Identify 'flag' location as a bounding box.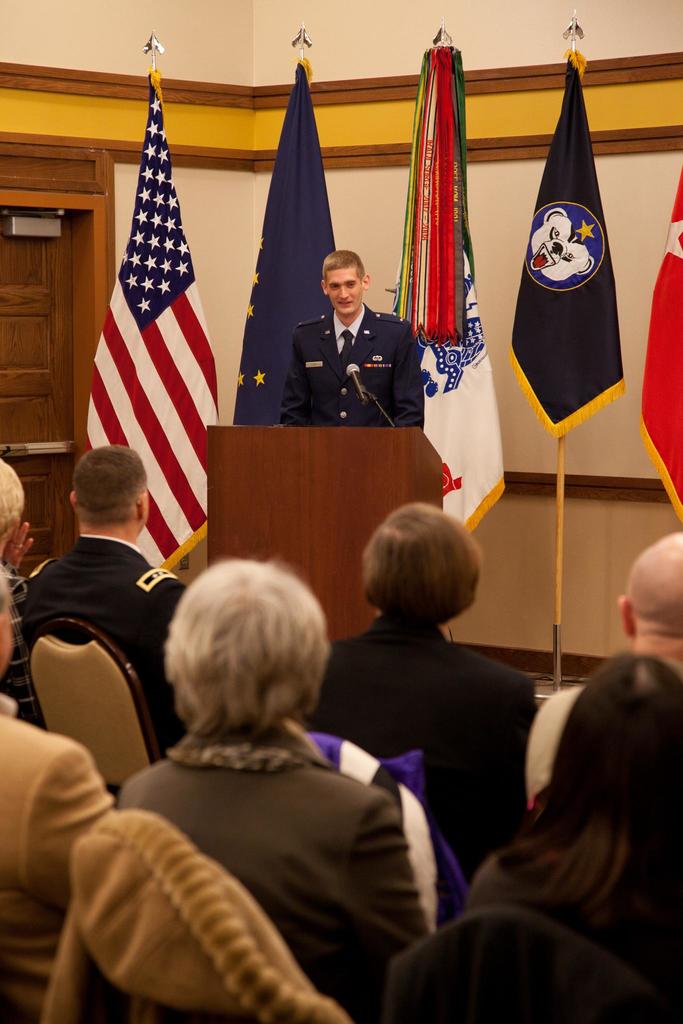
left=638, top=162, right=682, bottom=519.
